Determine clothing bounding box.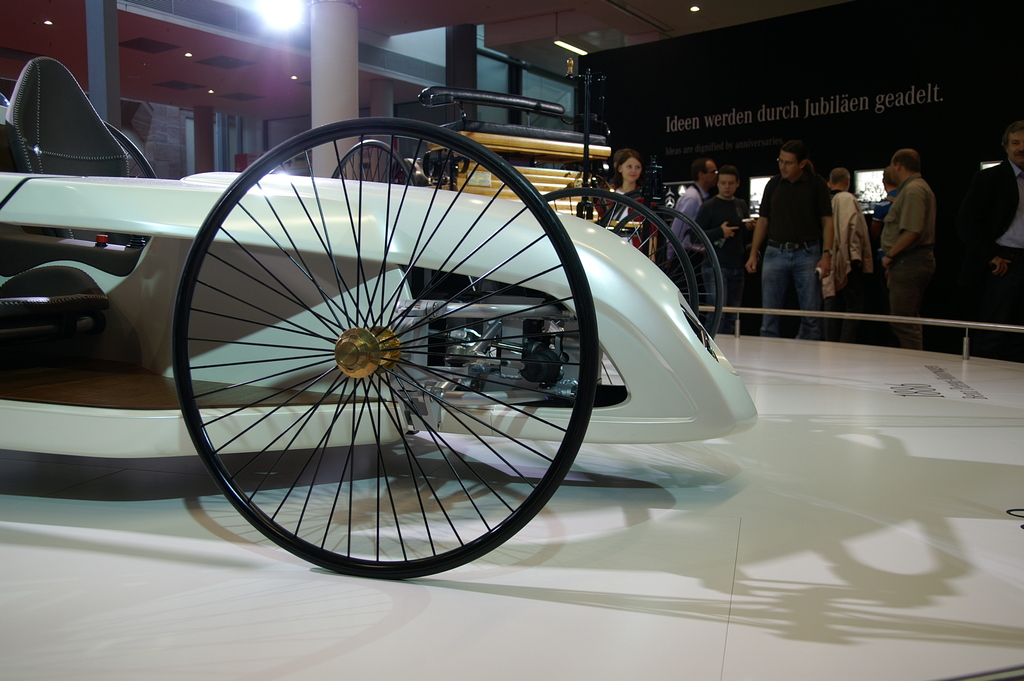
Determined: [979,162,1023,296].
